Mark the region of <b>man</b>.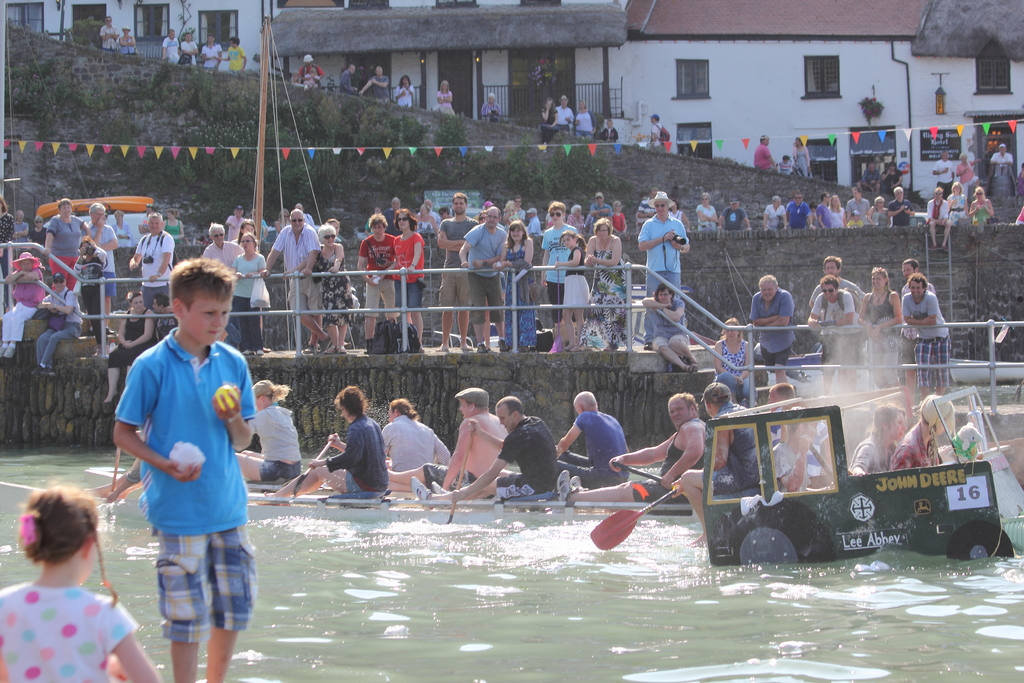
Region: [992,142,1013,176].
